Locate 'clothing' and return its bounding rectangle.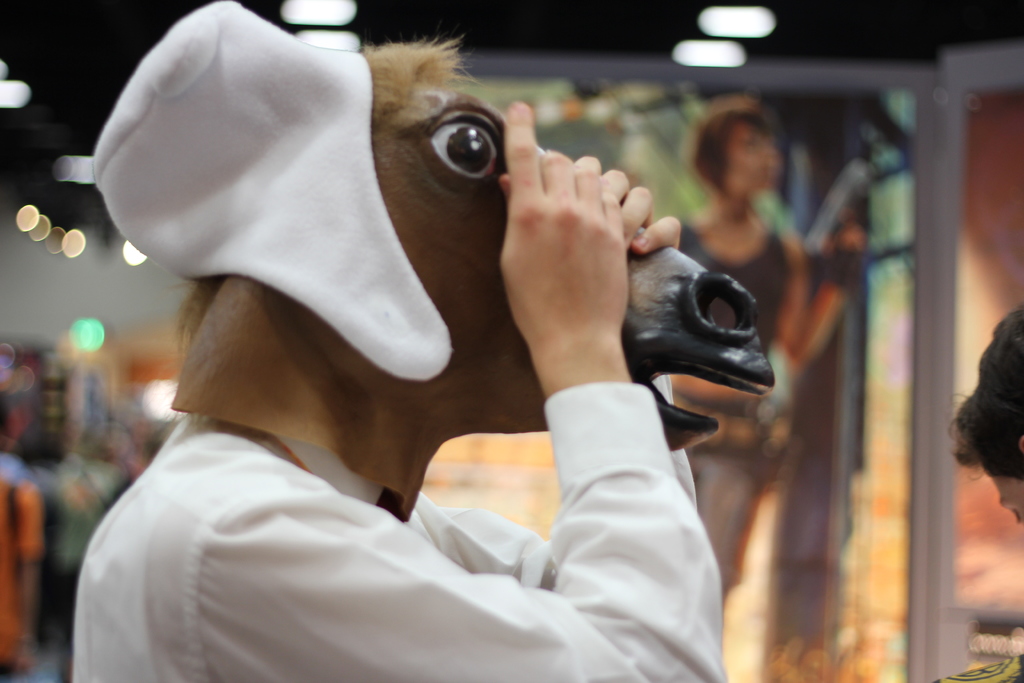
select_region(90, 53, 771, 682).
